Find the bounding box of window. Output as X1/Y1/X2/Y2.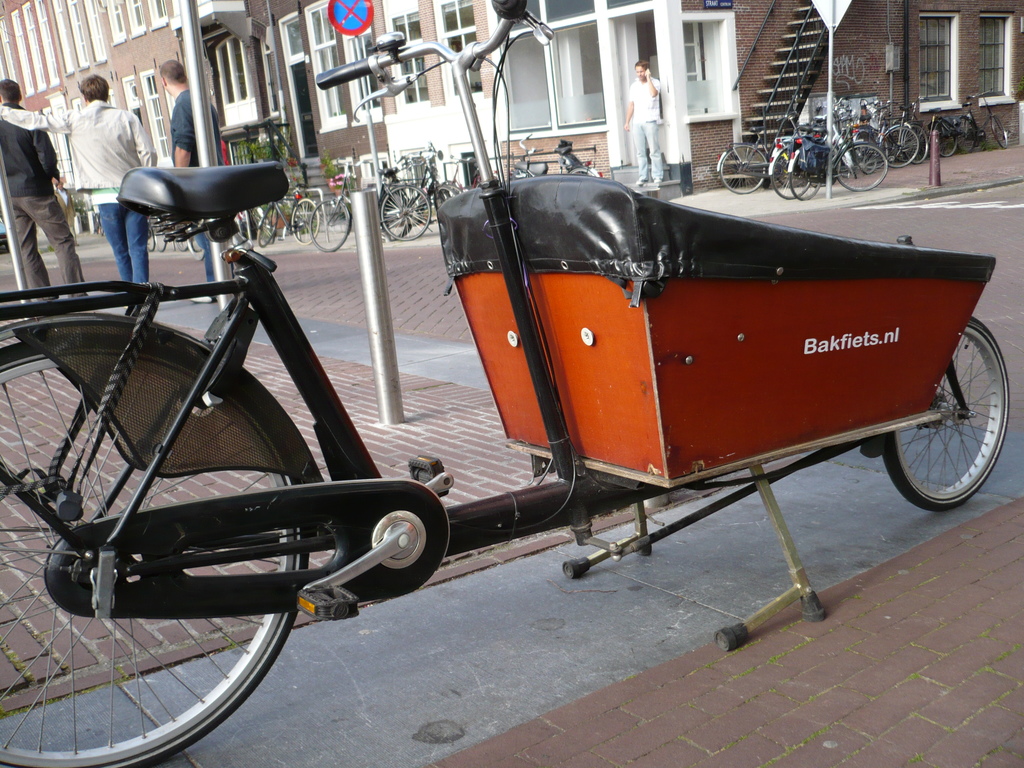
440/0/483/98.
